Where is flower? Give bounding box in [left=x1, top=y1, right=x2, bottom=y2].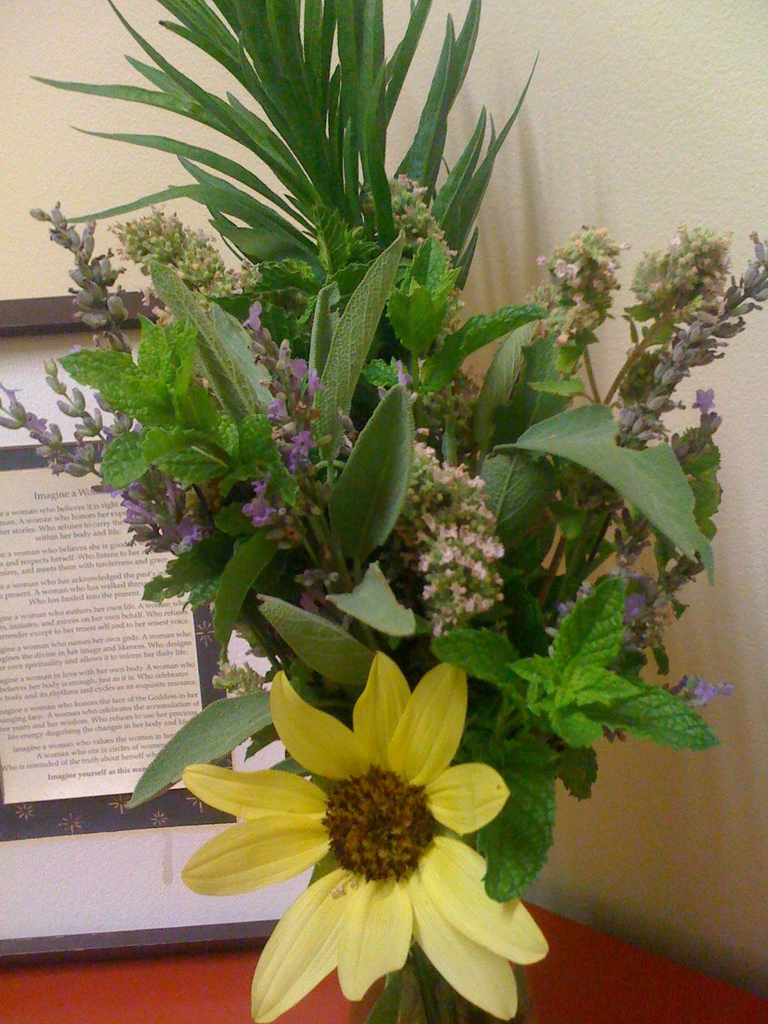
[left=120, top=486, right=197, bottom=552].
